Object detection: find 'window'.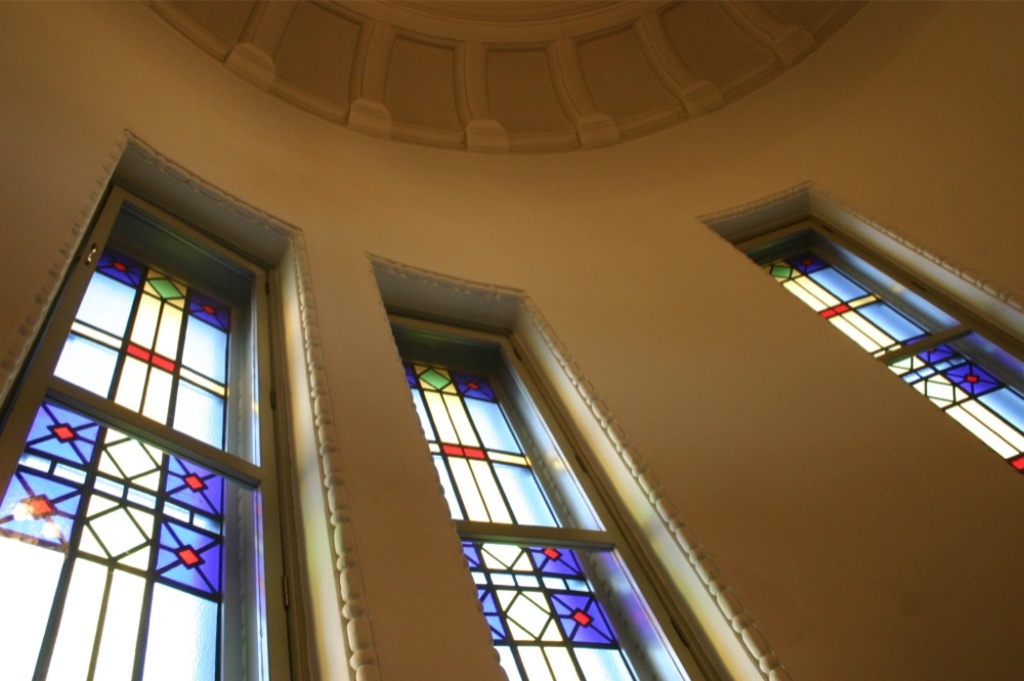
locate(713, 175, 1023, 502).
